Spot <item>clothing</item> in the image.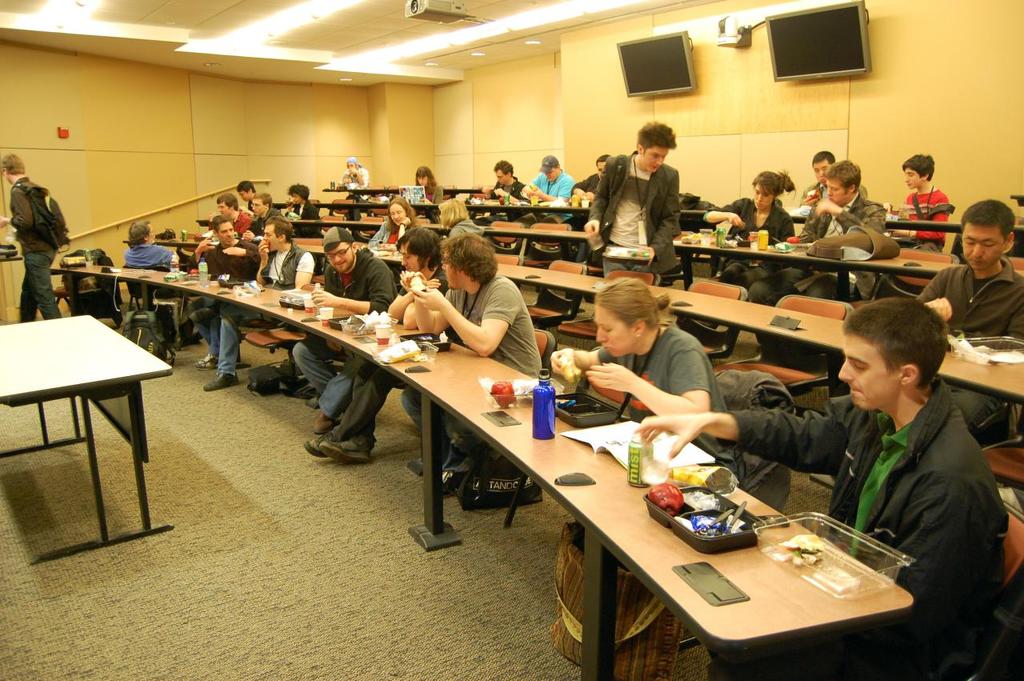
<item>clothing</item> found at select_region(600, 326, 720, 435).
